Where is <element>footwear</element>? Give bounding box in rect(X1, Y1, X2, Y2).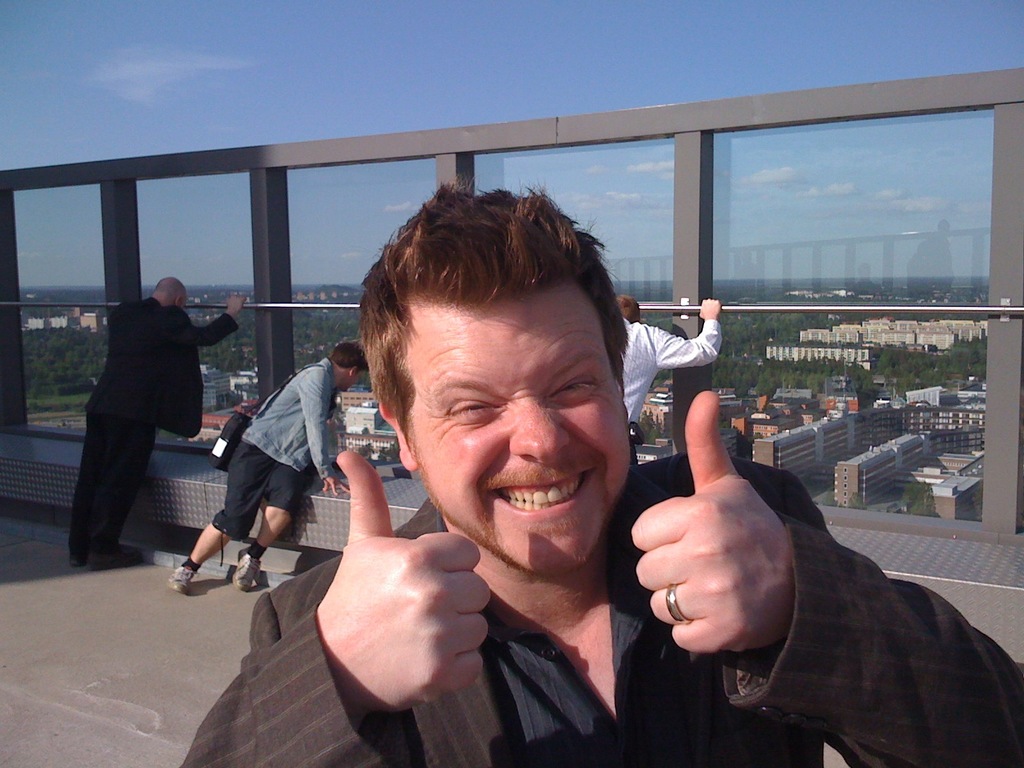
rect(232, 547, 261, 594).
